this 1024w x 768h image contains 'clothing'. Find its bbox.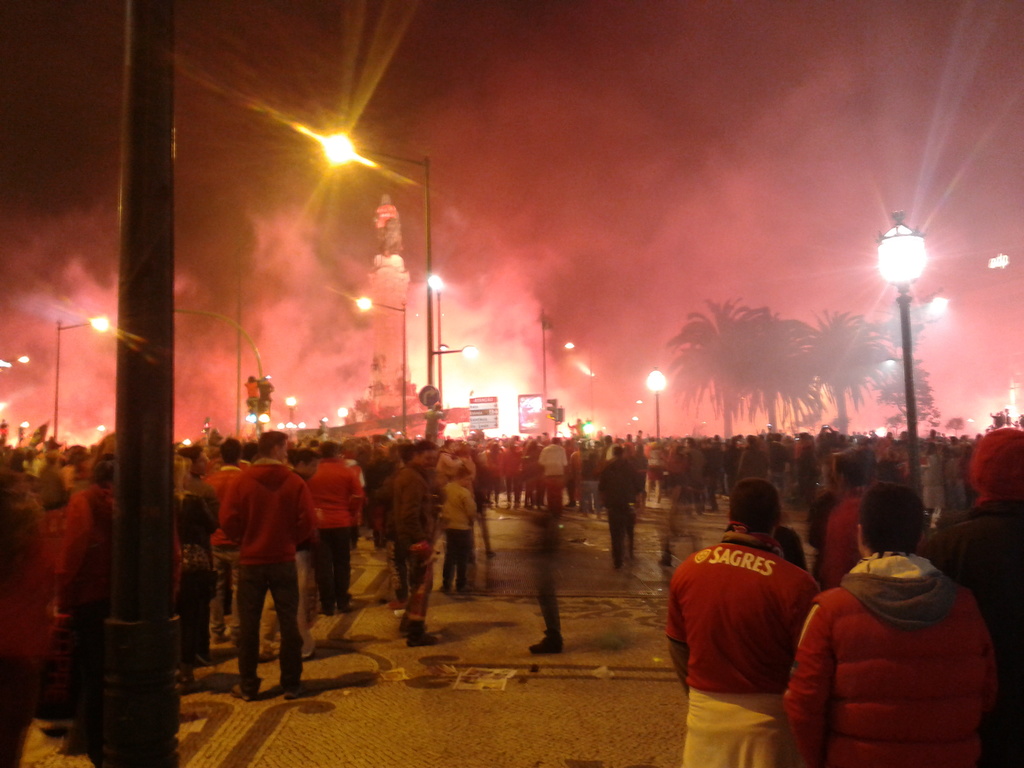
<box>680,442,709,508</box>.
